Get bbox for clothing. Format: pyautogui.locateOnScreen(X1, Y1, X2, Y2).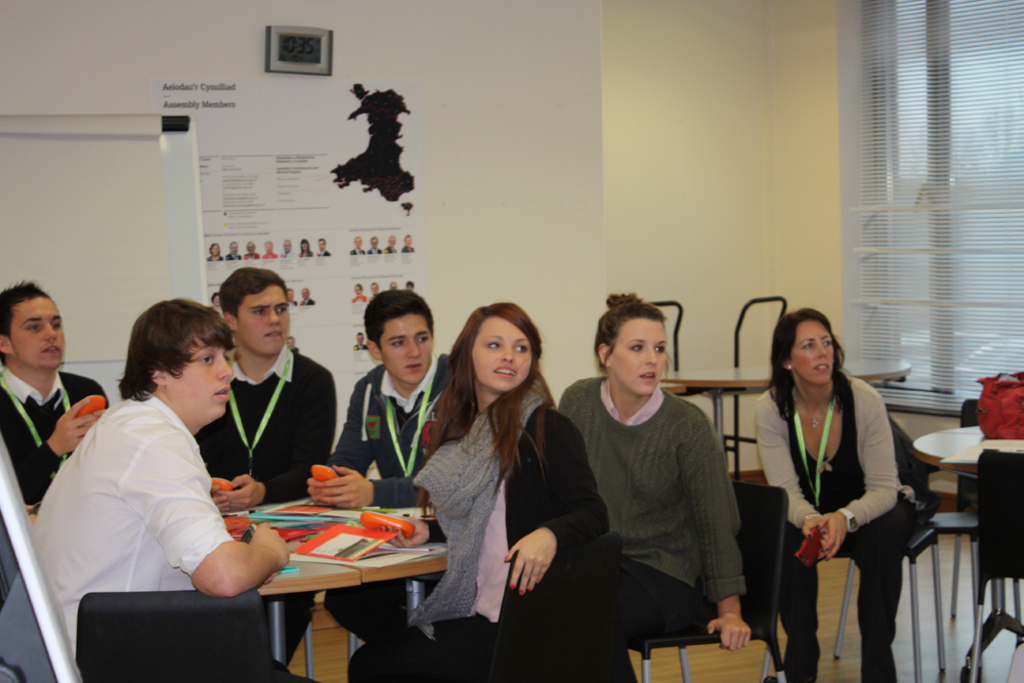
pyautogui.locateOnScreen(322, 352, 453, 653).
